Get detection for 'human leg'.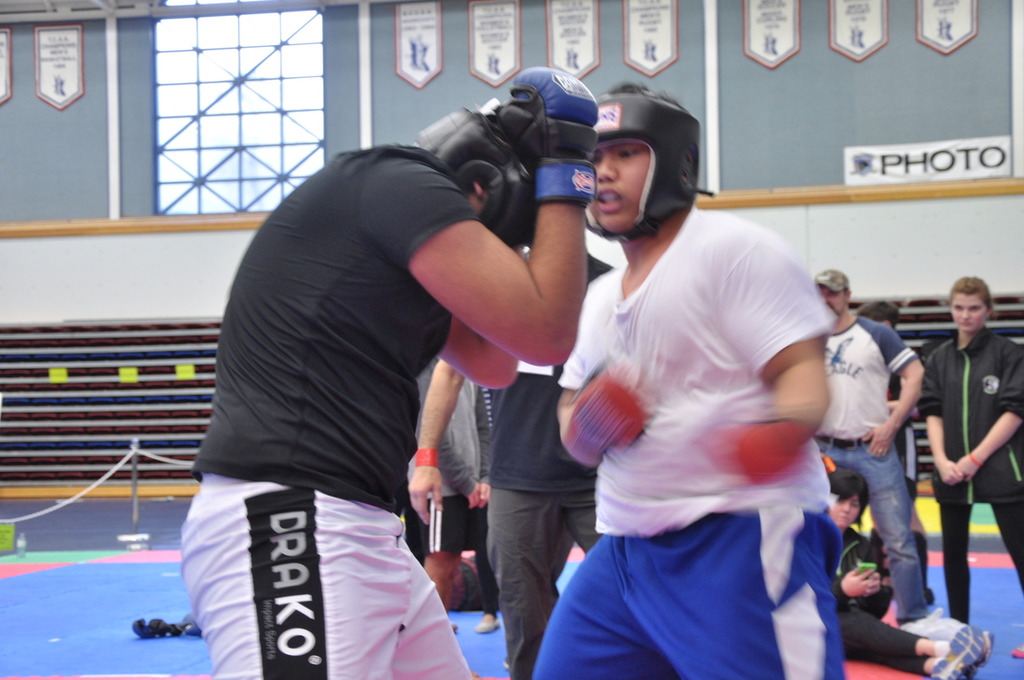
Detection: crop(853, 444, 927, 622).
